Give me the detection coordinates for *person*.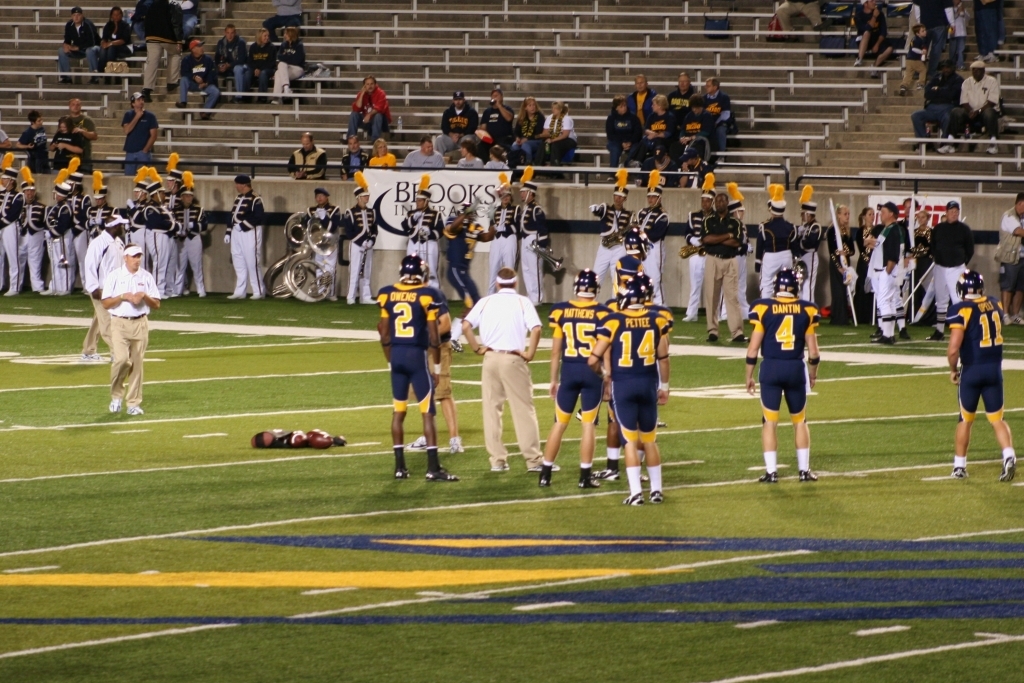
<box>103,239,163,406</box>.
